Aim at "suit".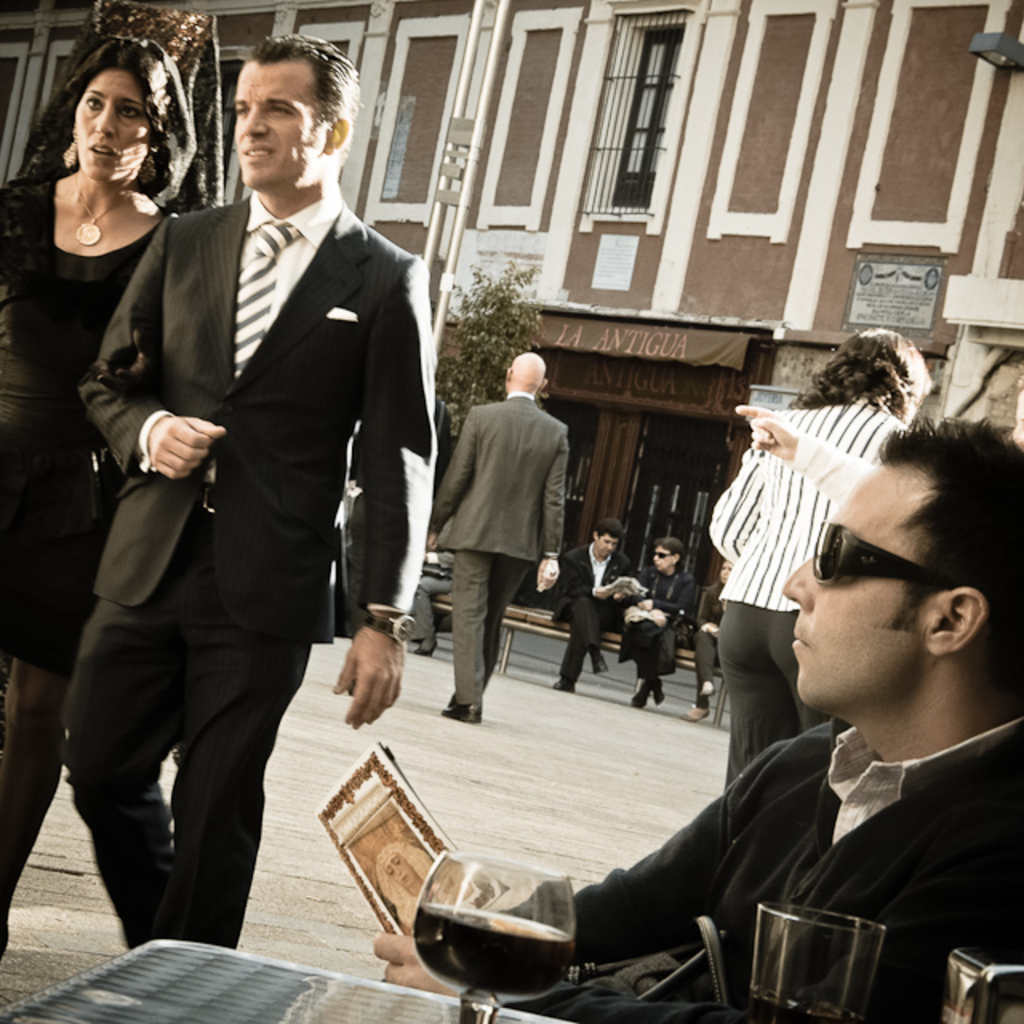
Aimed at pyautogui.locateOnScreen(67, 62, 424, 960).
